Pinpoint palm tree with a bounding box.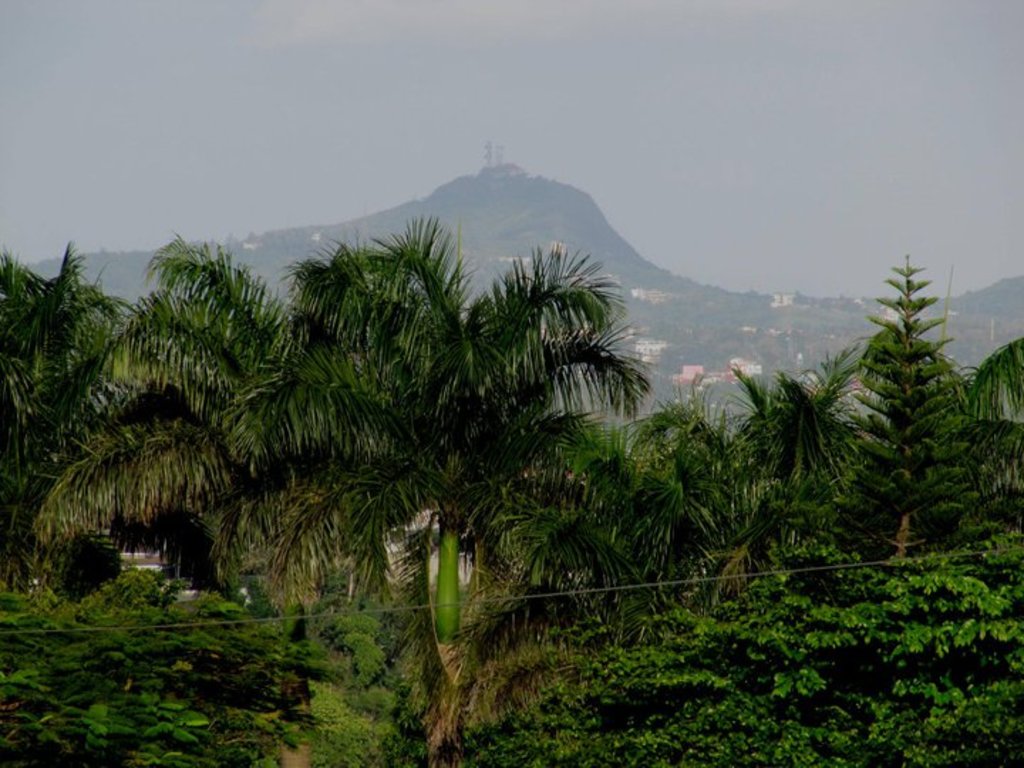
(left=620, top=402, right=735, bottom=634).
